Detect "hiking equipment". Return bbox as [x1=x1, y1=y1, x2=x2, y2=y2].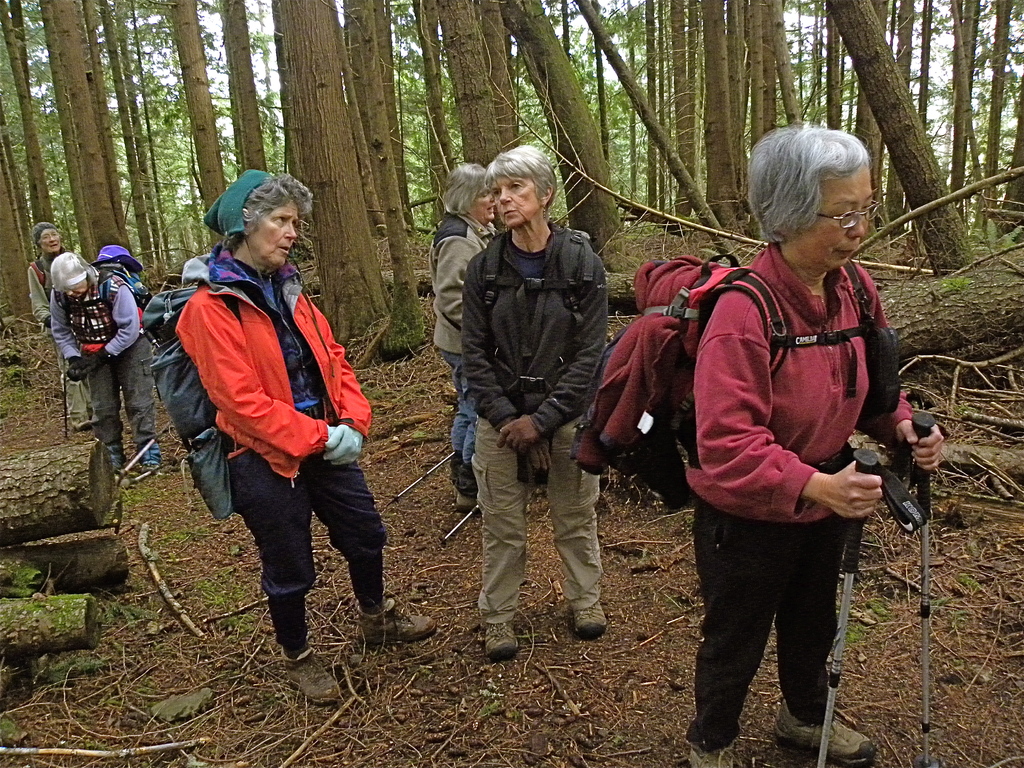
[x1=56, y1=246, x2=161, y2=328].
